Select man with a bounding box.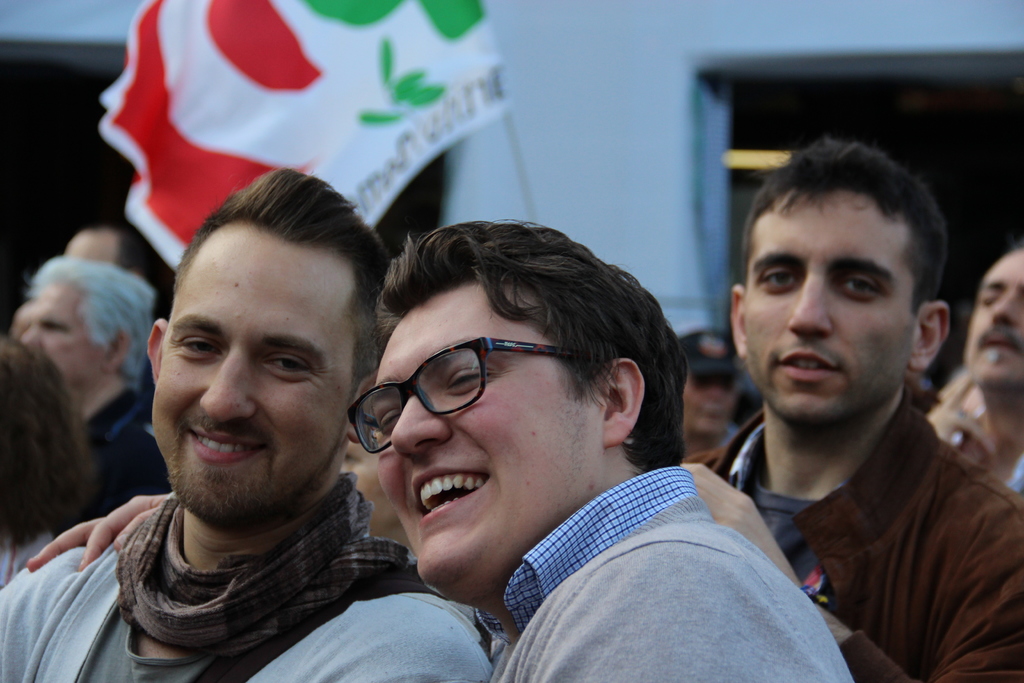
box=[667, 149, 1023, 668].
